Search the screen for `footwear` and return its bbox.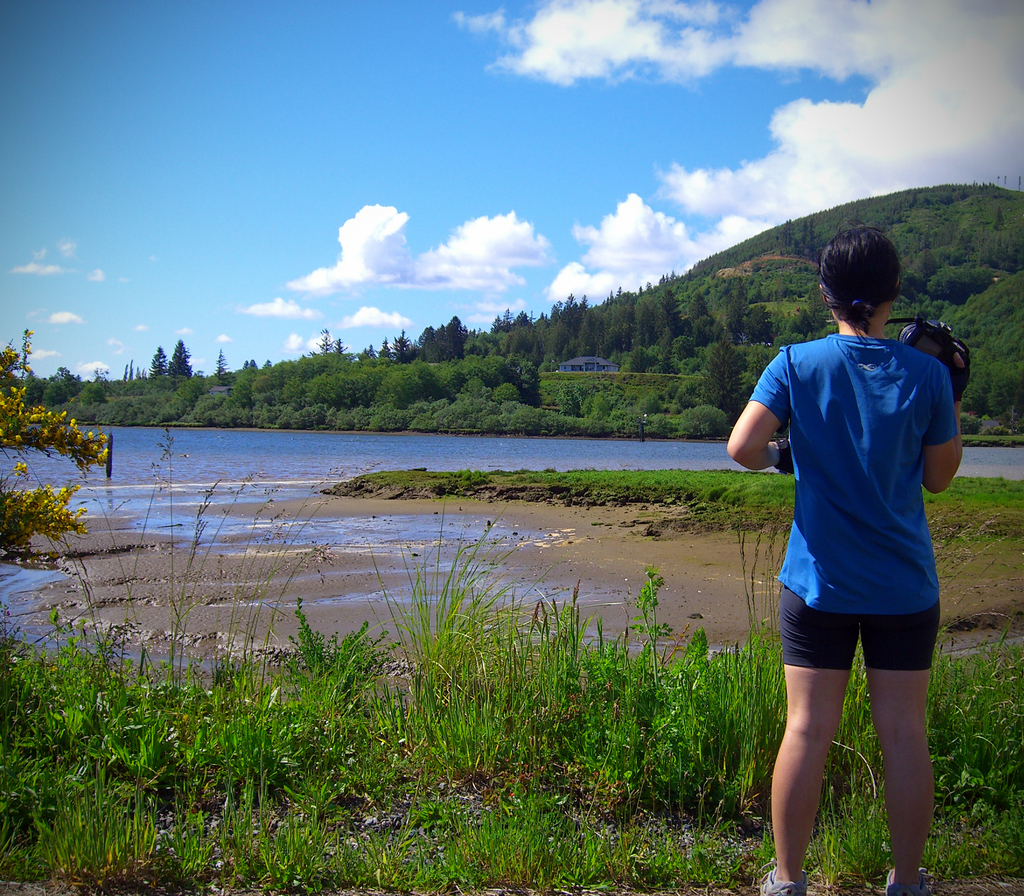
Found: crop(886, 866, 926, 895).
